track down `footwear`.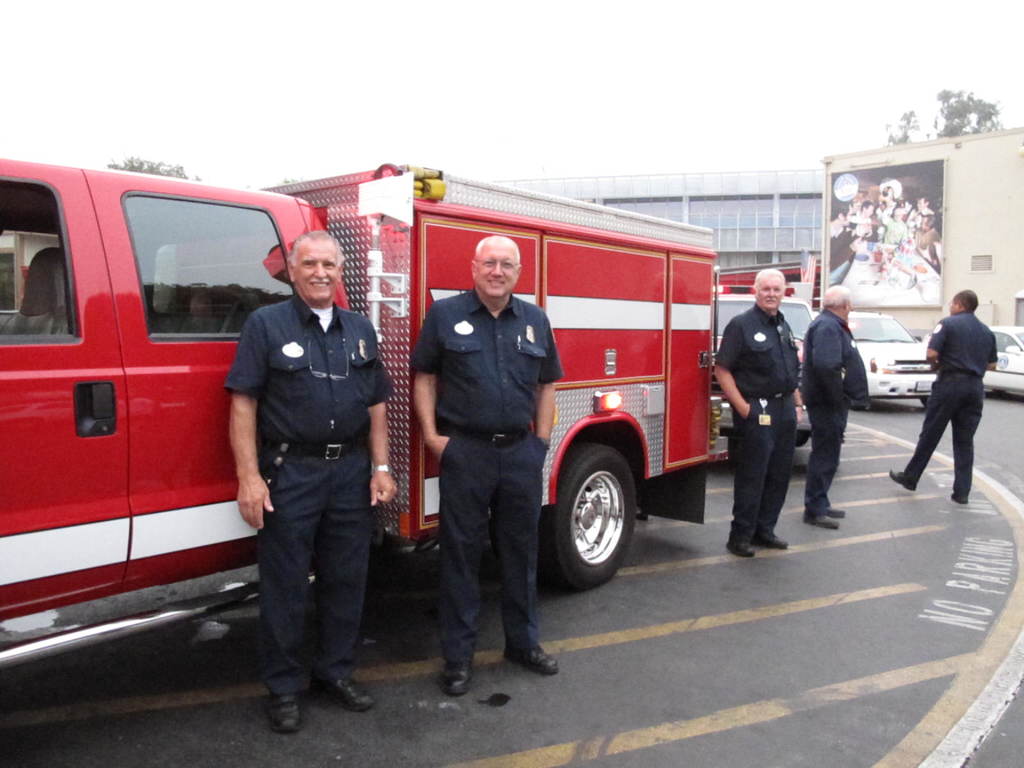
Tracked to box(438, 660, 474, 696).
